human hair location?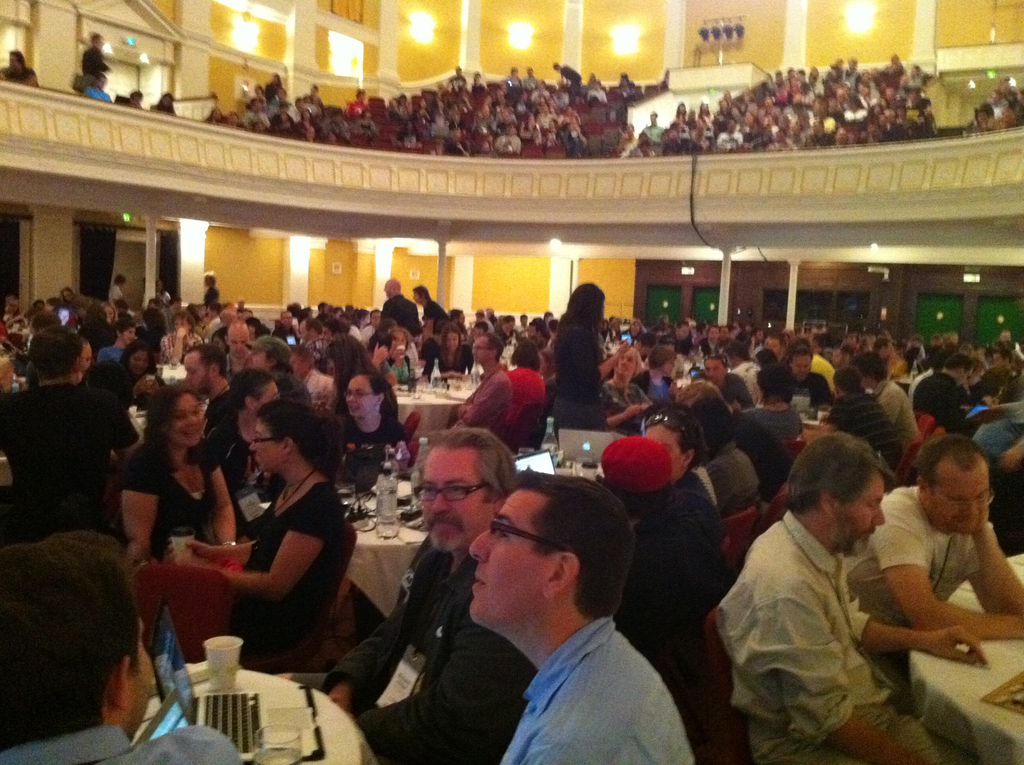
(519,473,634,619)
